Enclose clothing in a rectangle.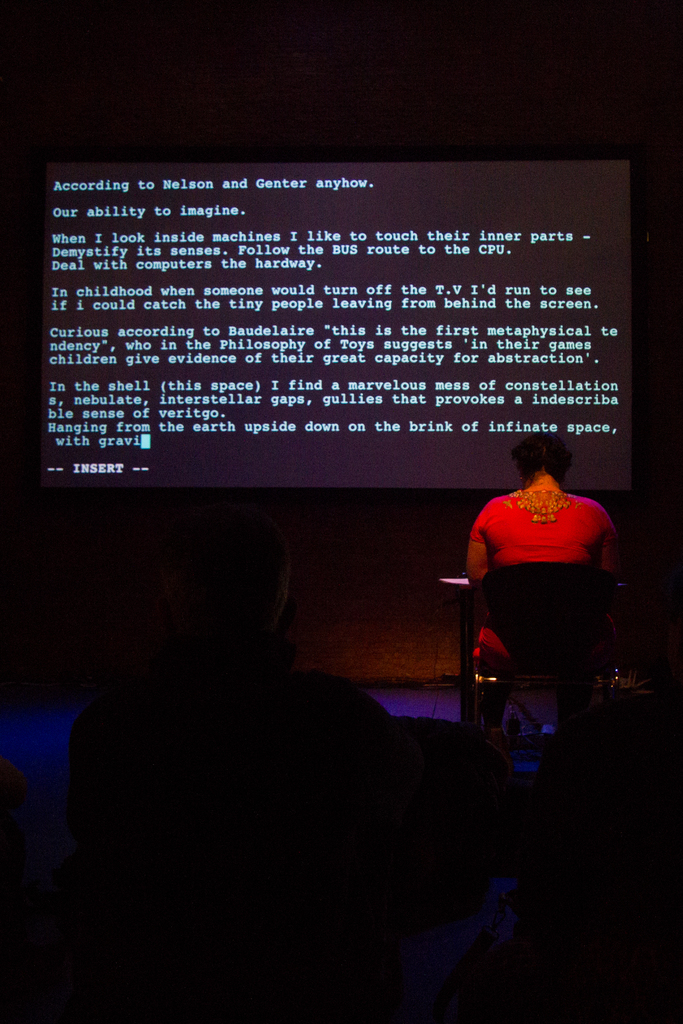
<bbox>57, 634, 391, 869</bbox>.
